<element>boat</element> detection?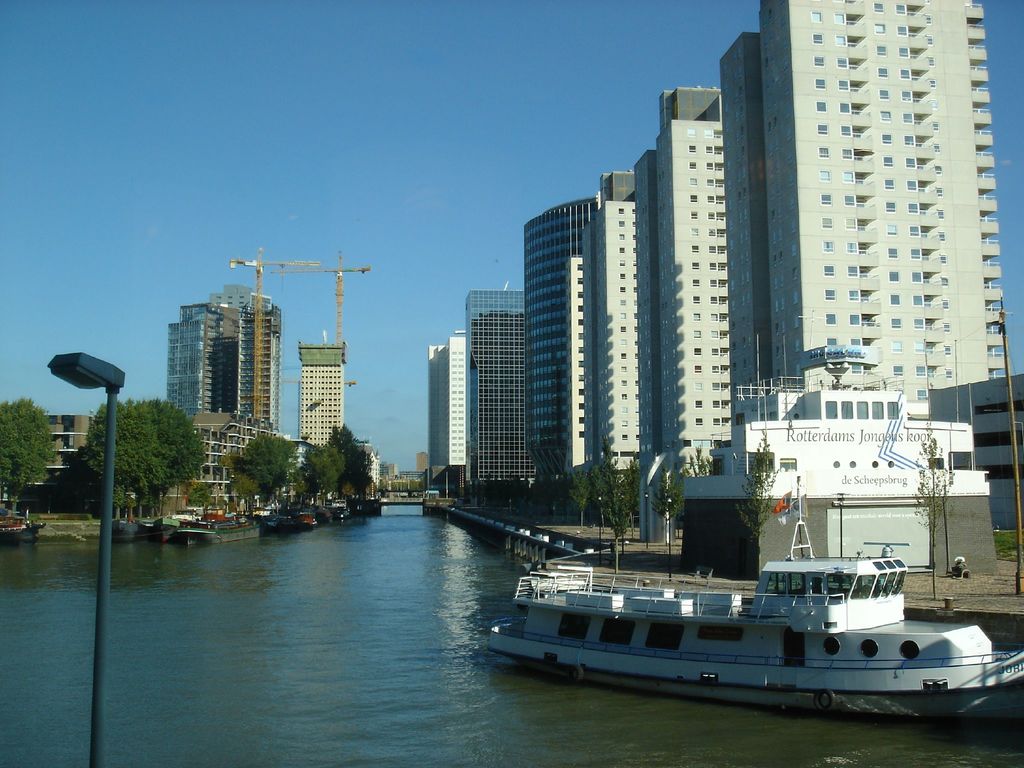
492, 488, 1008, 712
